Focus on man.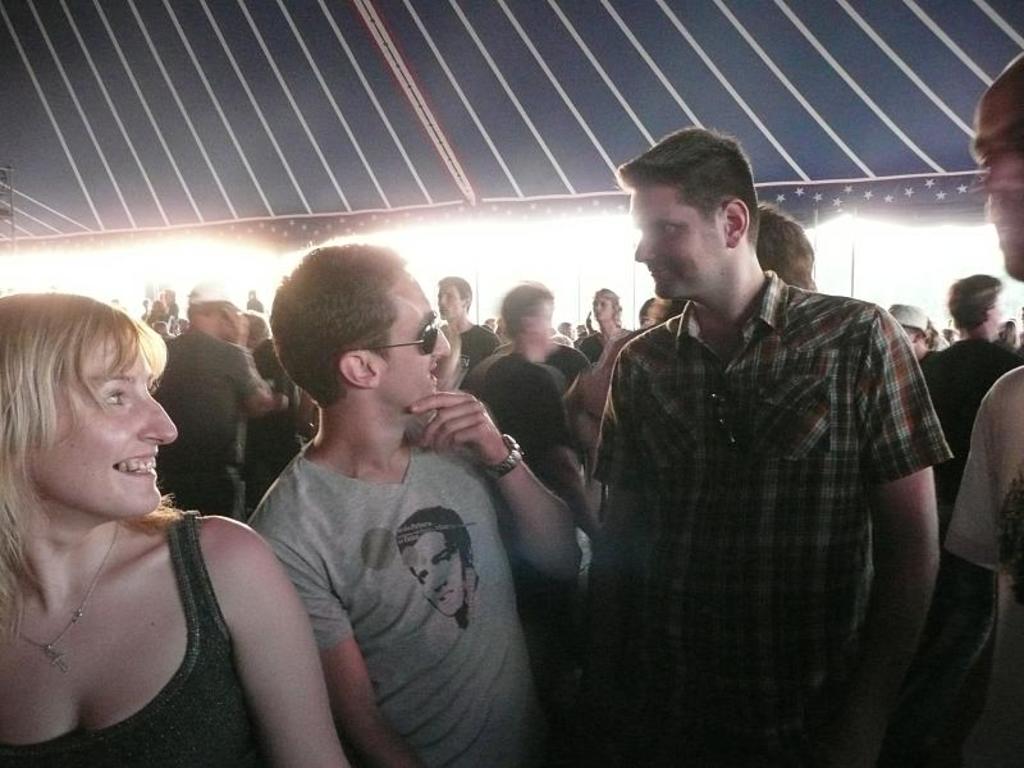
Focused at 471 279 582 499.
